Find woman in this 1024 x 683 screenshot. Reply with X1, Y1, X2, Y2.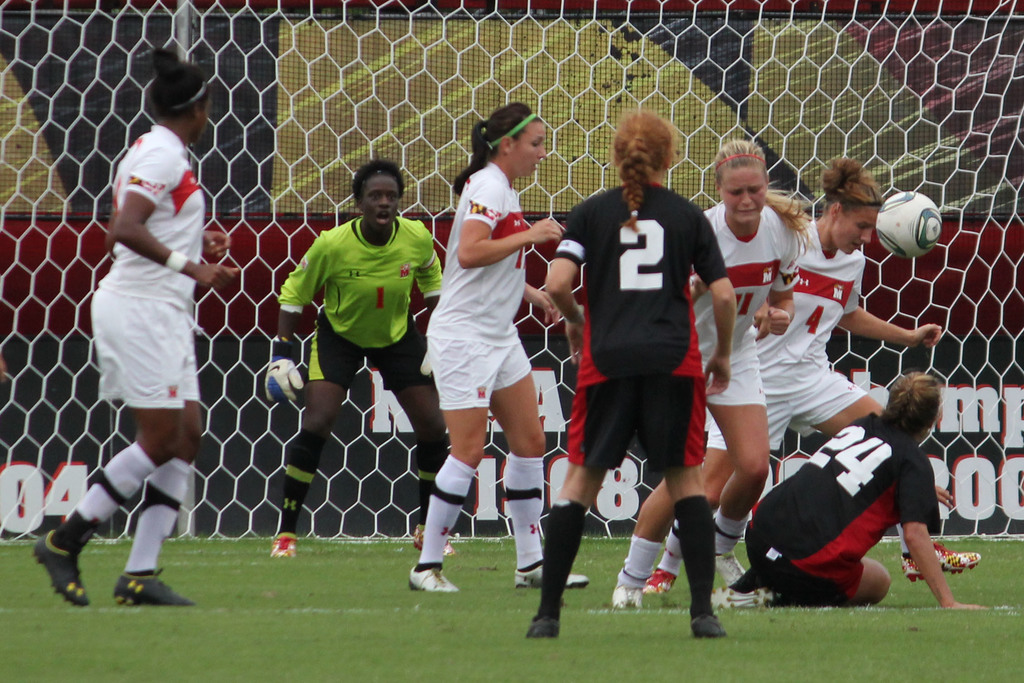
604, 138, 803, 625.
